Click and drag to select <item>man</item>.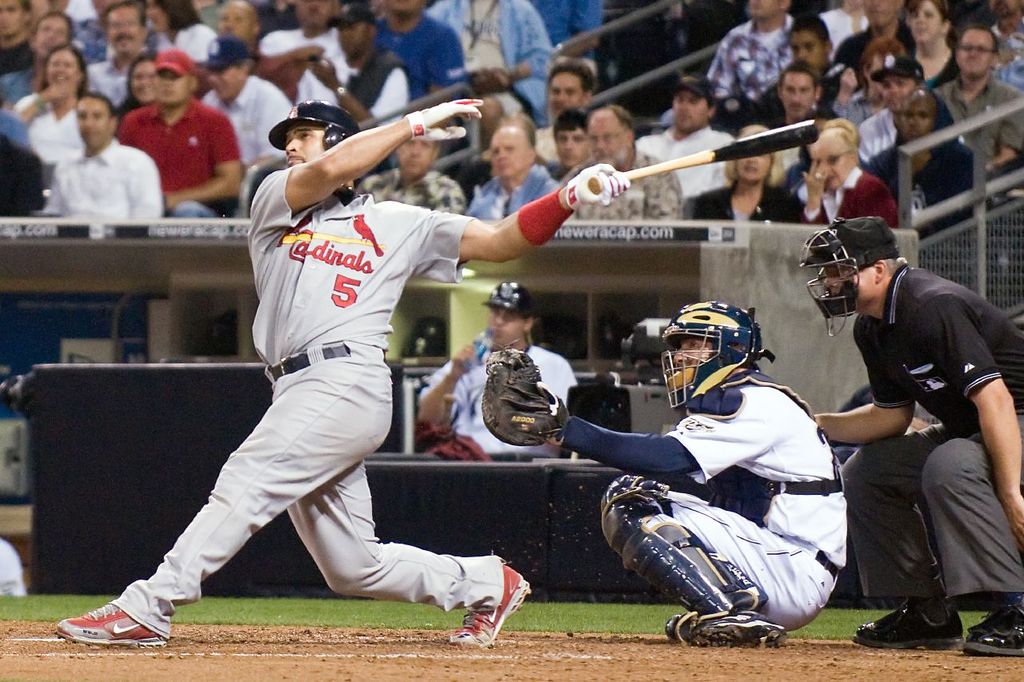
Selection: detection(260, 0, 346, 90).
